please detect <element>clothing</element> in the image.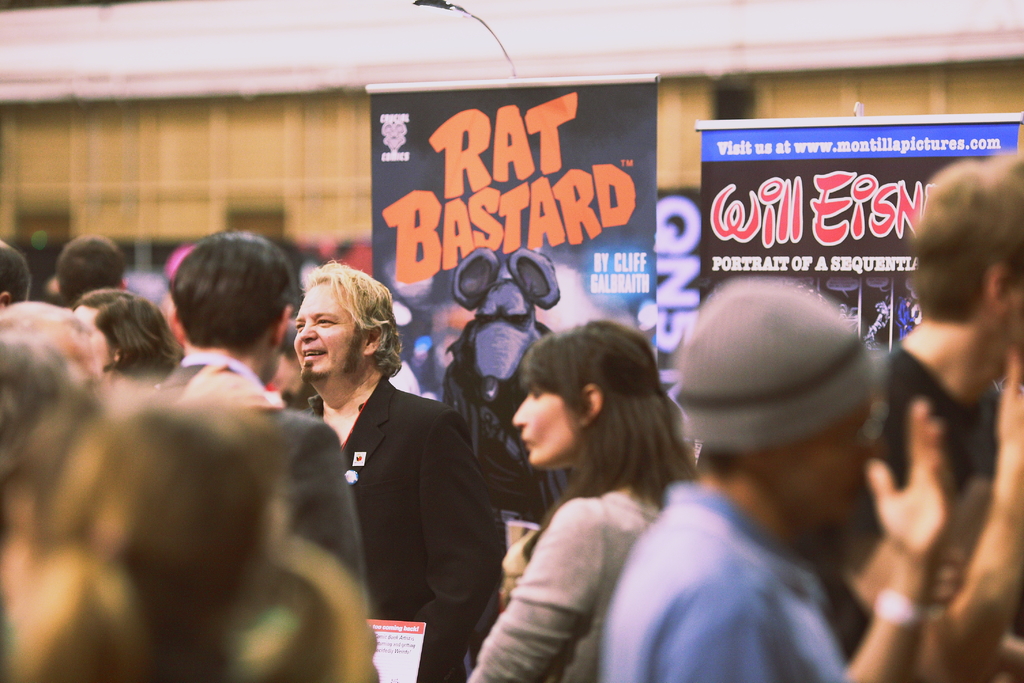
{"left": 275, "top": 356, "right": 480, "bottom": 638}.
